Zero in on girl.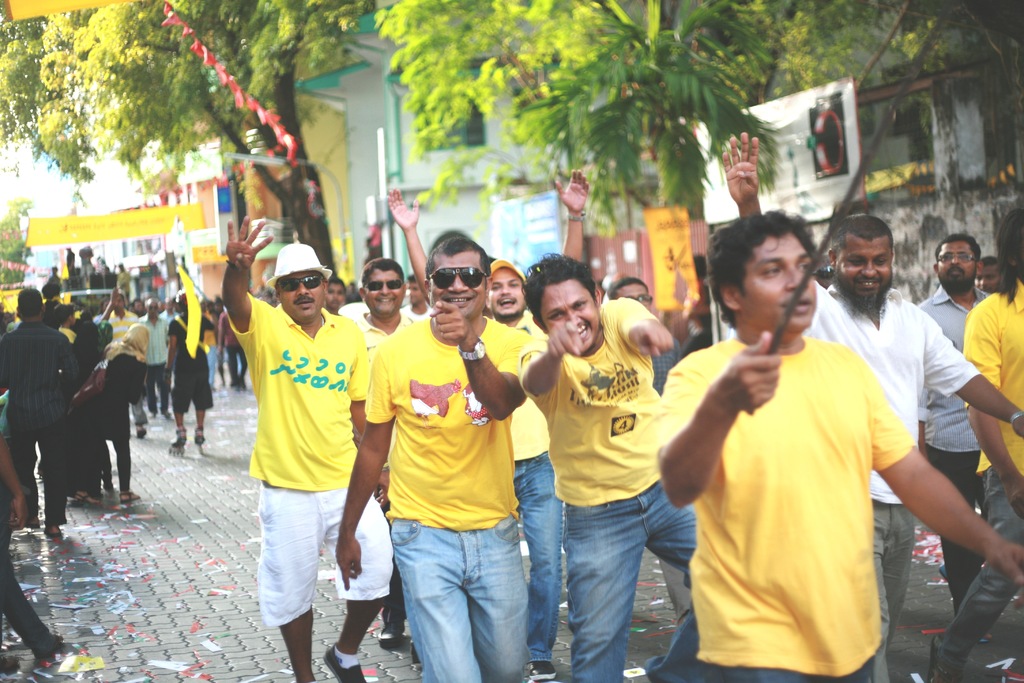
Zeroed in: 85 324 163 498.
